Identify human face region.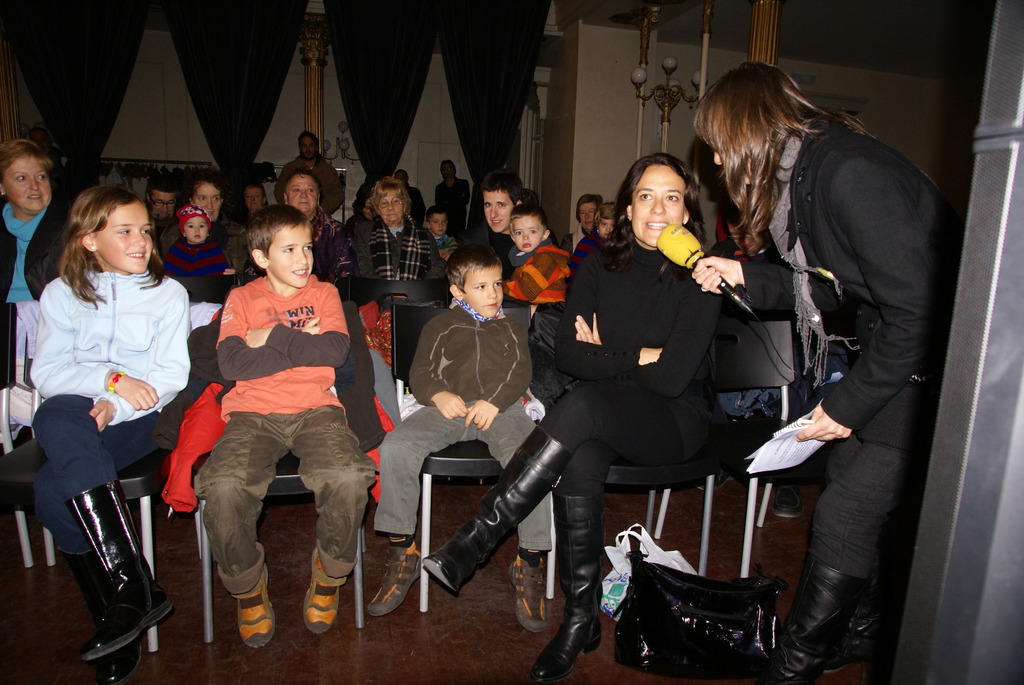
Region: [597,219,616,238].
